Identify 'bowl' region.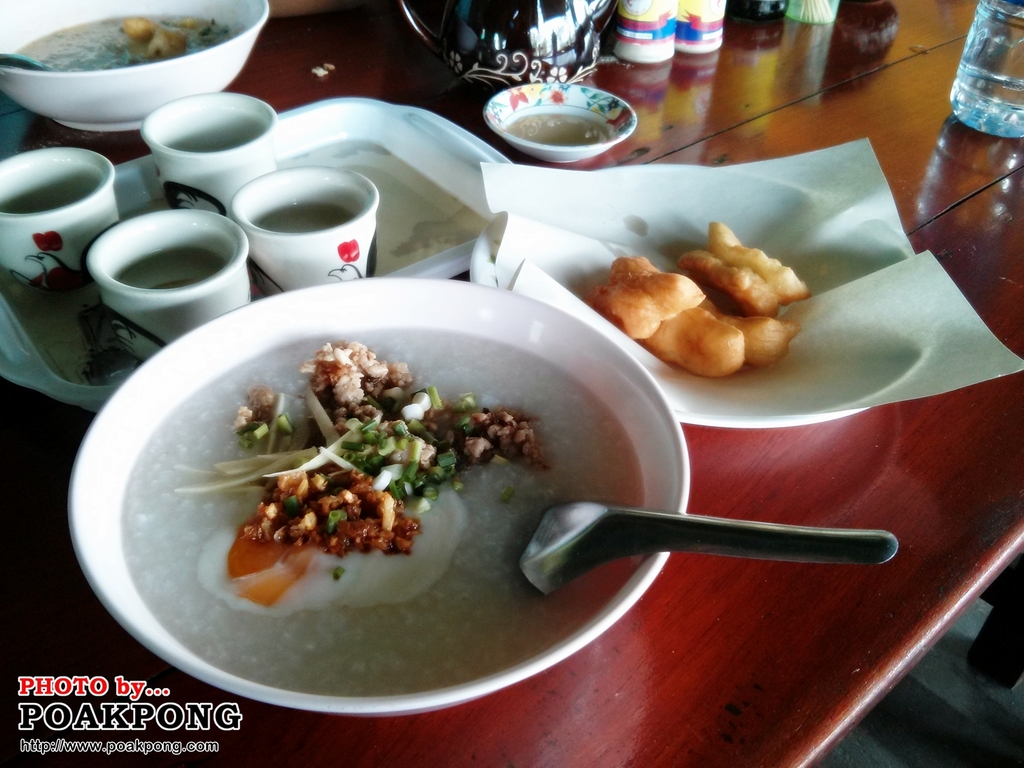
Region: <box>486,84,638,158</box>.
